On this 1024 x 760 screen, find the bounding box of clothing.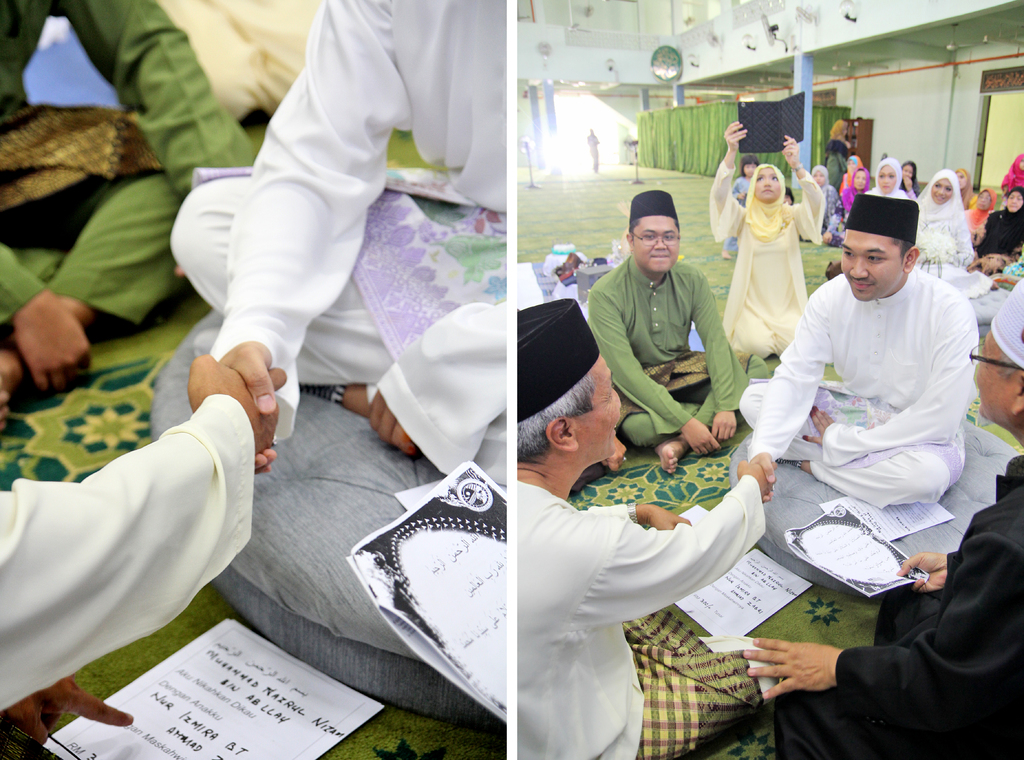
Bounding box: [865, 156, 912, 198].
